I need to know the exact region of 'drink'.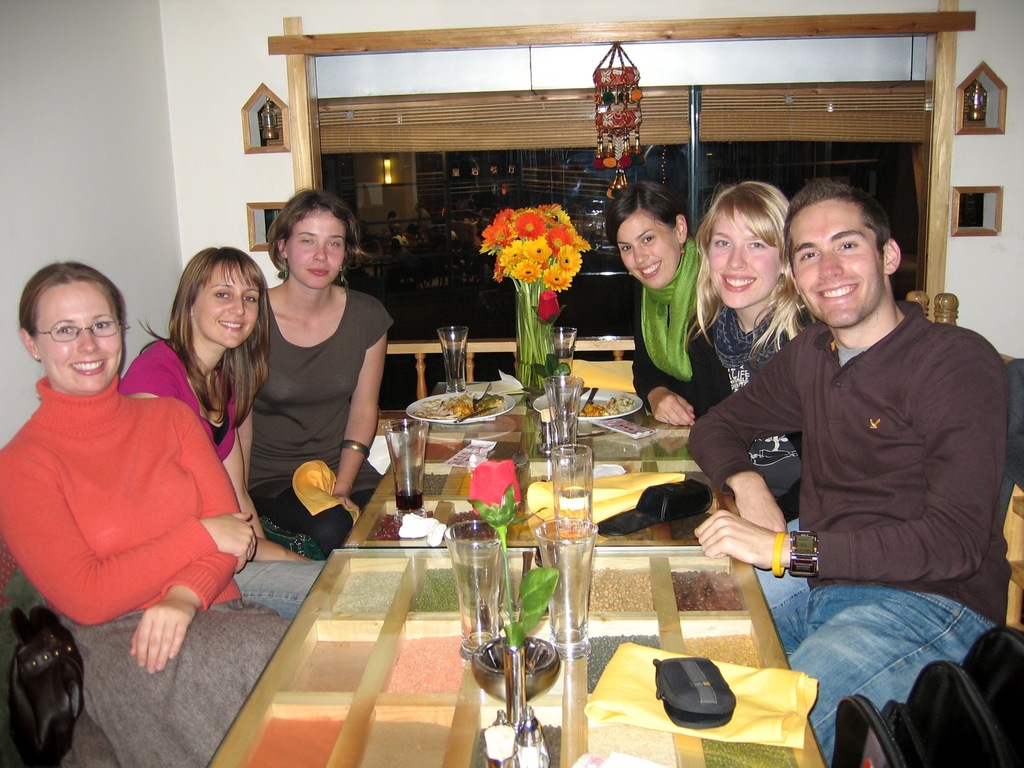
Region: 392,490,424,514.
